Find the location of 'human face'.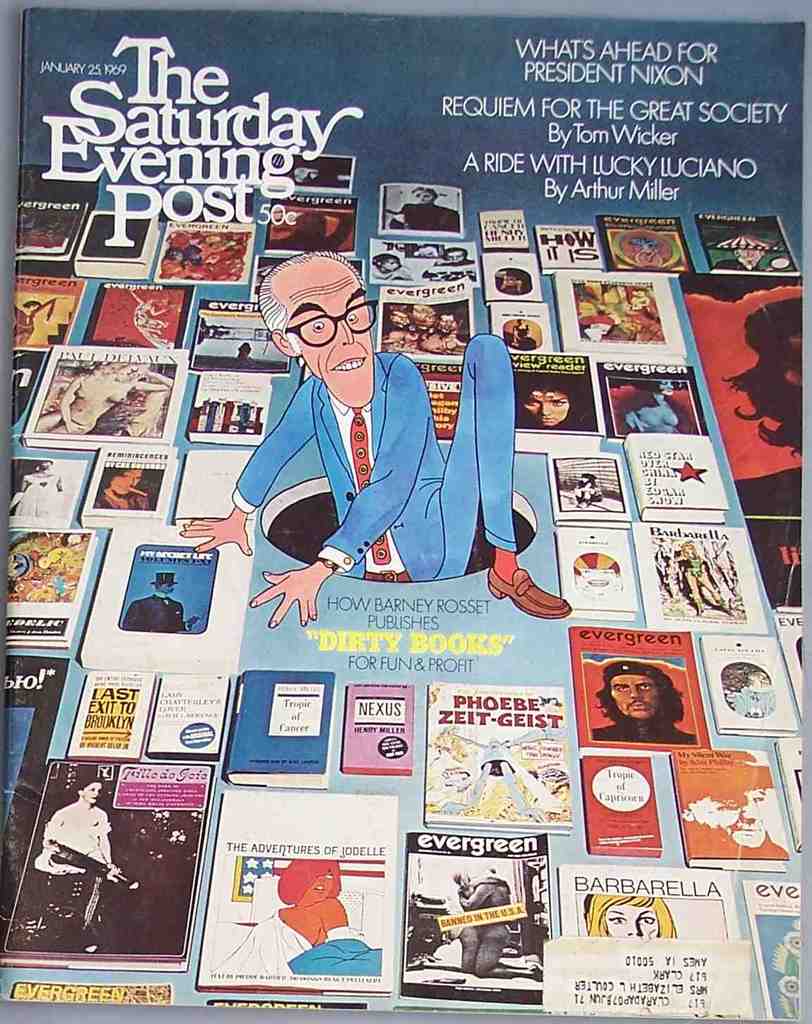
Location: x1=684, y1=545, x2=693, y2=554.
